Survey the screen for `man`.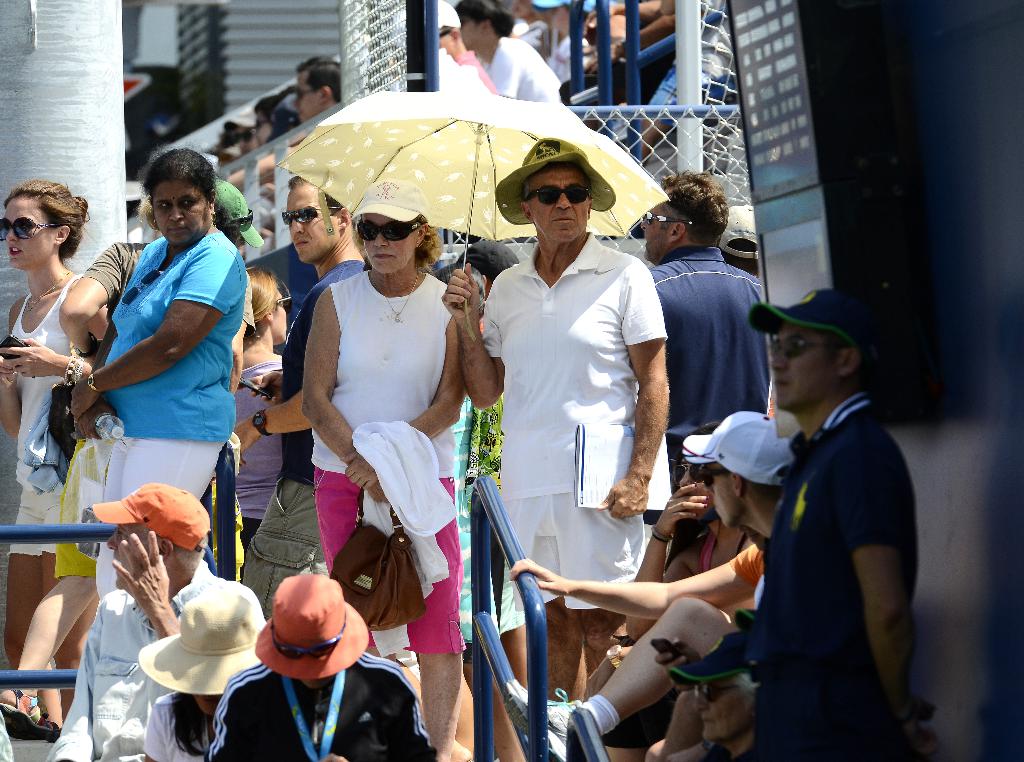
Survey found: (662, 624, 760, 761).
